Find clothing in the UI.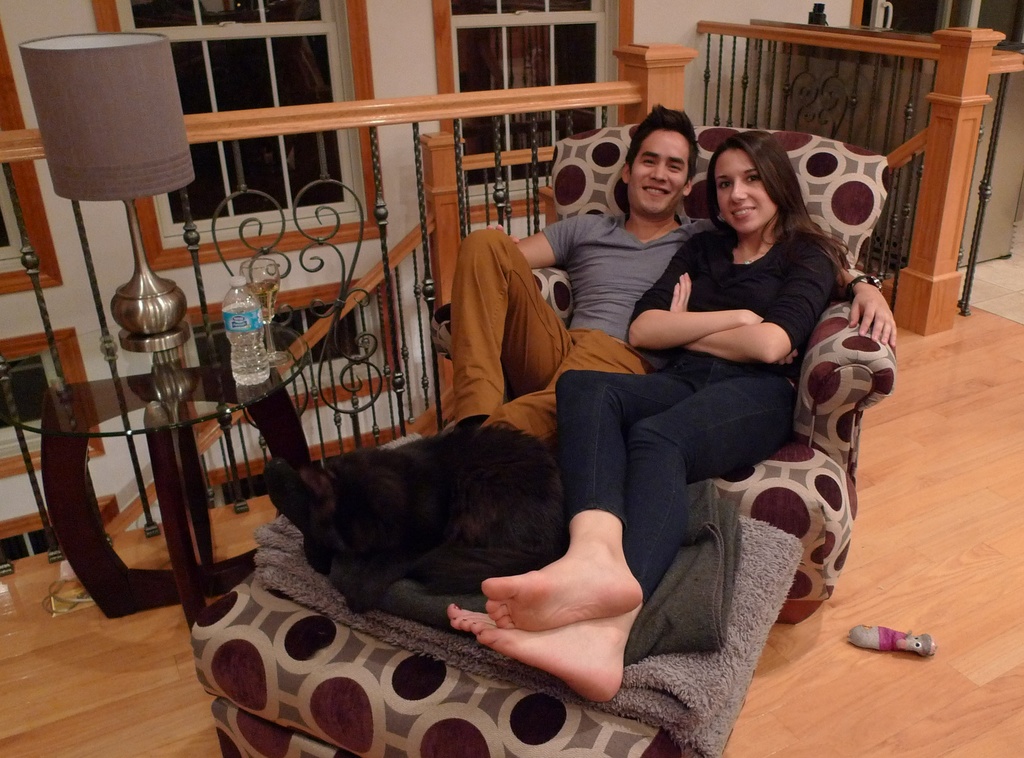
UI element at x1=449 y1=227 x2=639 y2=437.
